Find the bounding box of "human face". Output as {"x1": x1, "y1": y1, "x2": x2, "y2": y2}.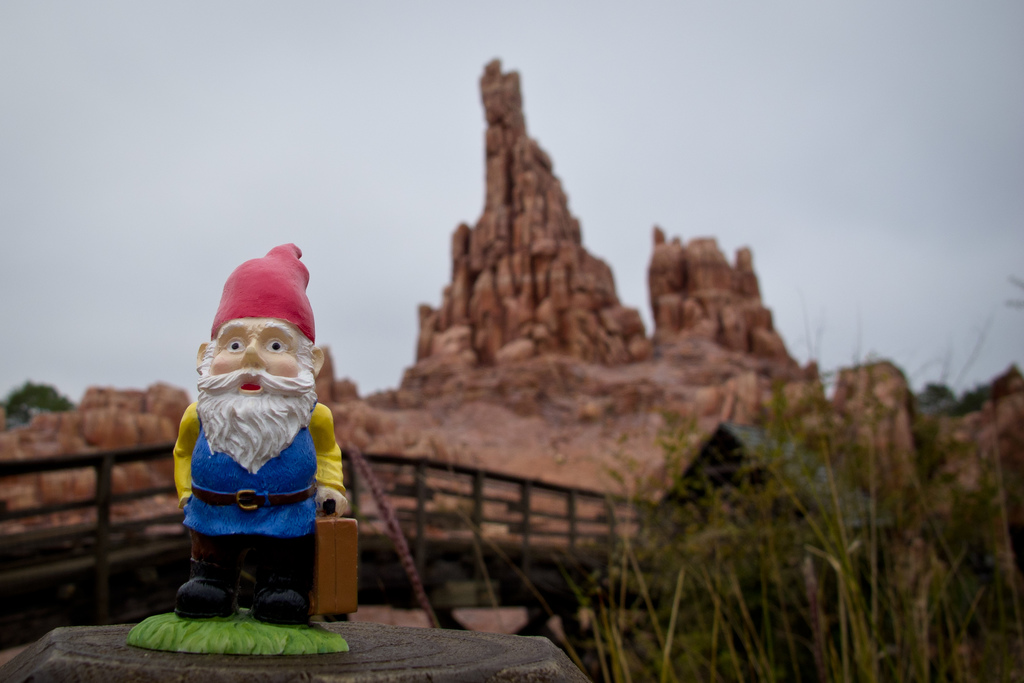
{"x1": 205, "y1": 315, "x2": 298, "y2": 399}.
